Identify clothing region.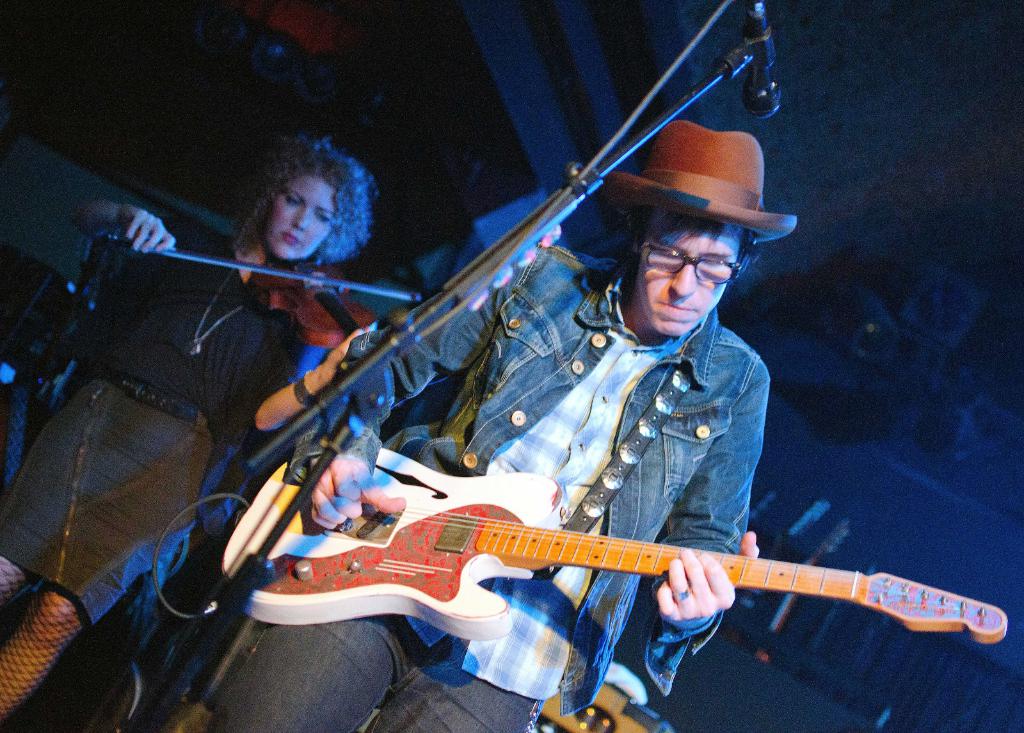
Region: (x1=207, y1=214, x2=771, y2=732).
